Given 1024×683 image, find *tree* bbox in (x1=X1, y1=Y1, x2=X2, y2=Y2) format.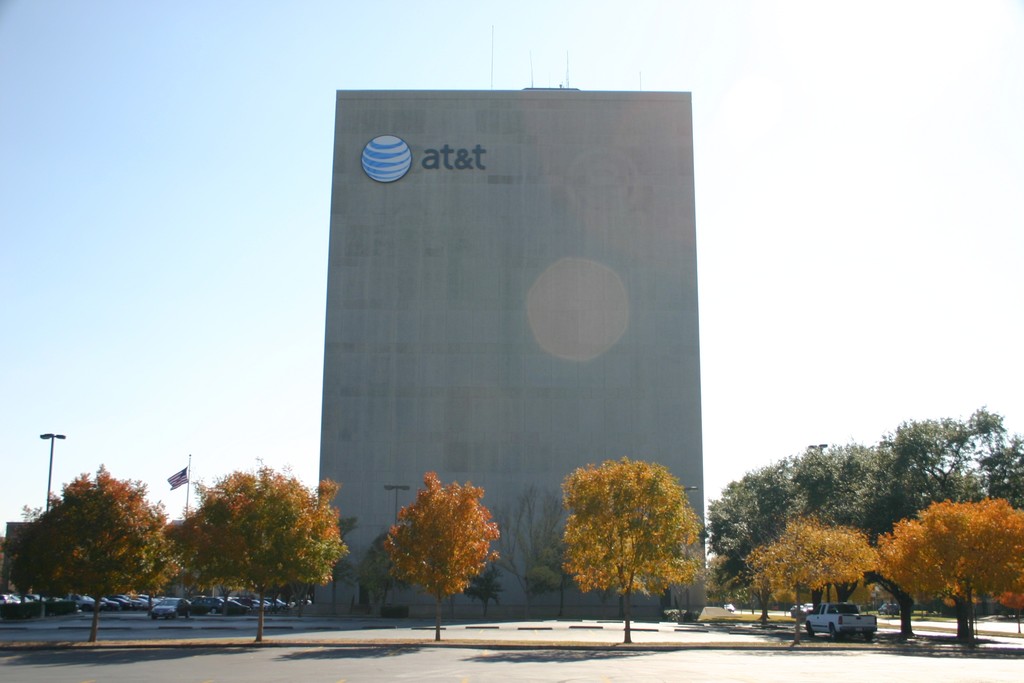
(x1=382, y1=468, x2=502, y2=638).
